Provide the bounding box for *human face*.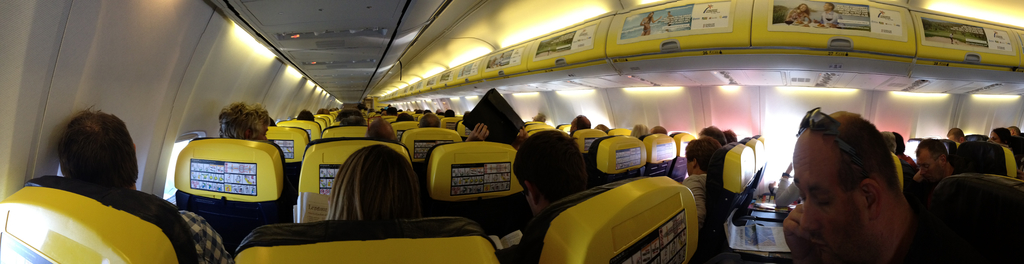
[792,123,858,263].
